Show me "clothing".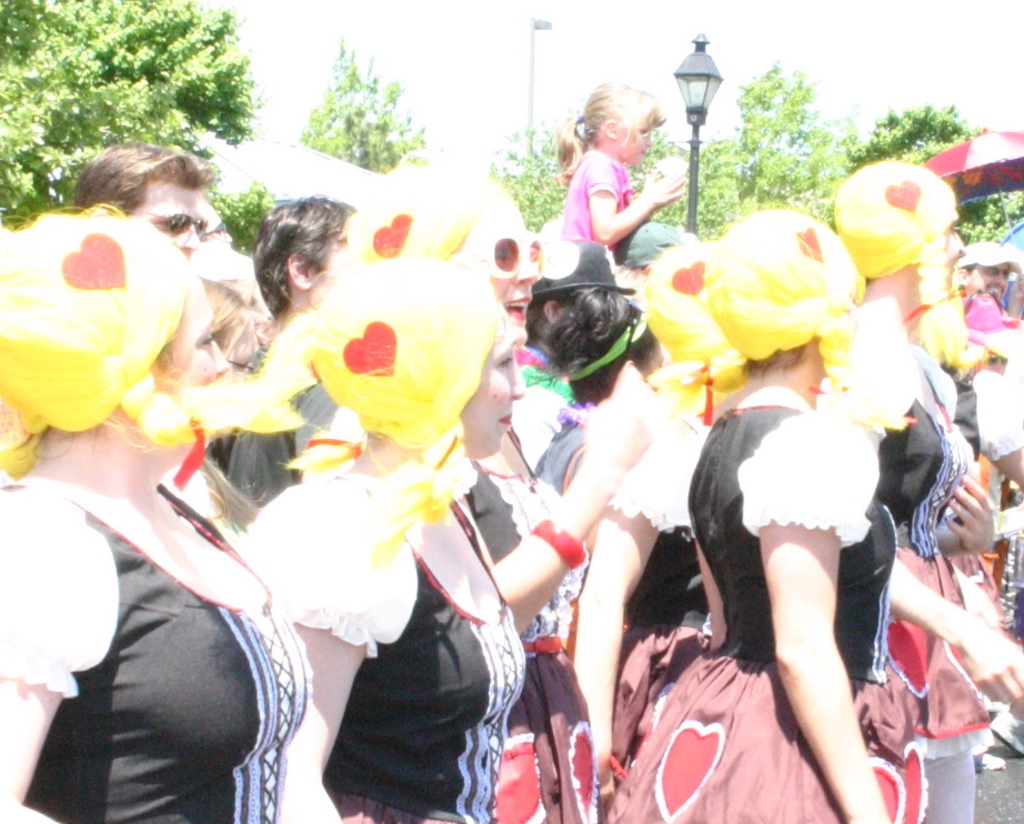
"clothing" is here: [499,328,578,473].
